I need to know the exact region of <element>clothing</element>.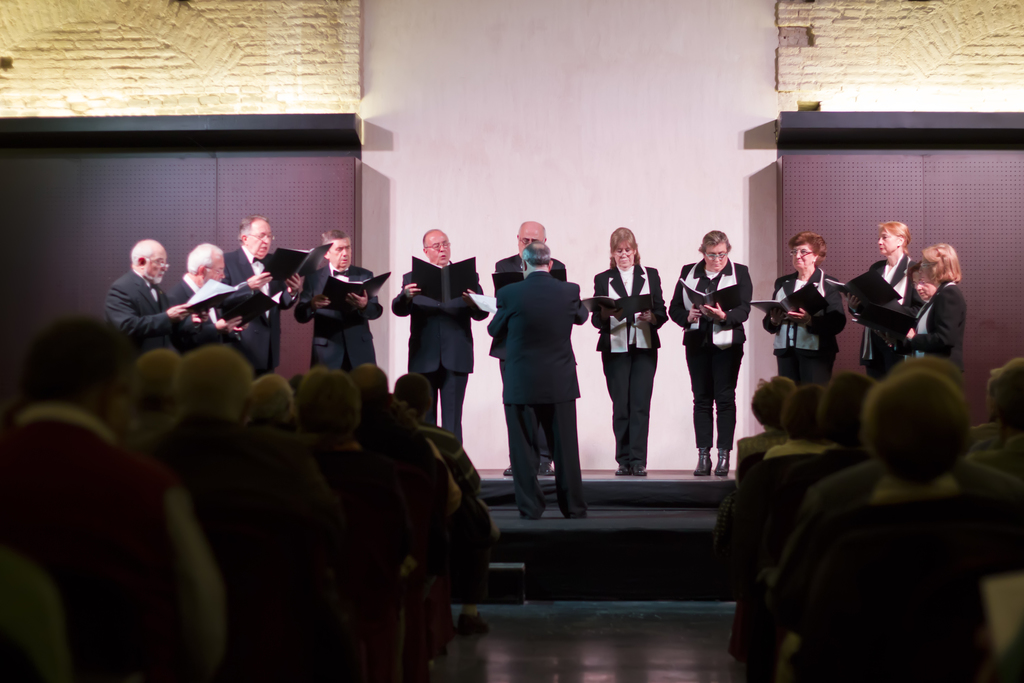
Region: l=498, t=256, r=570, b=457.
